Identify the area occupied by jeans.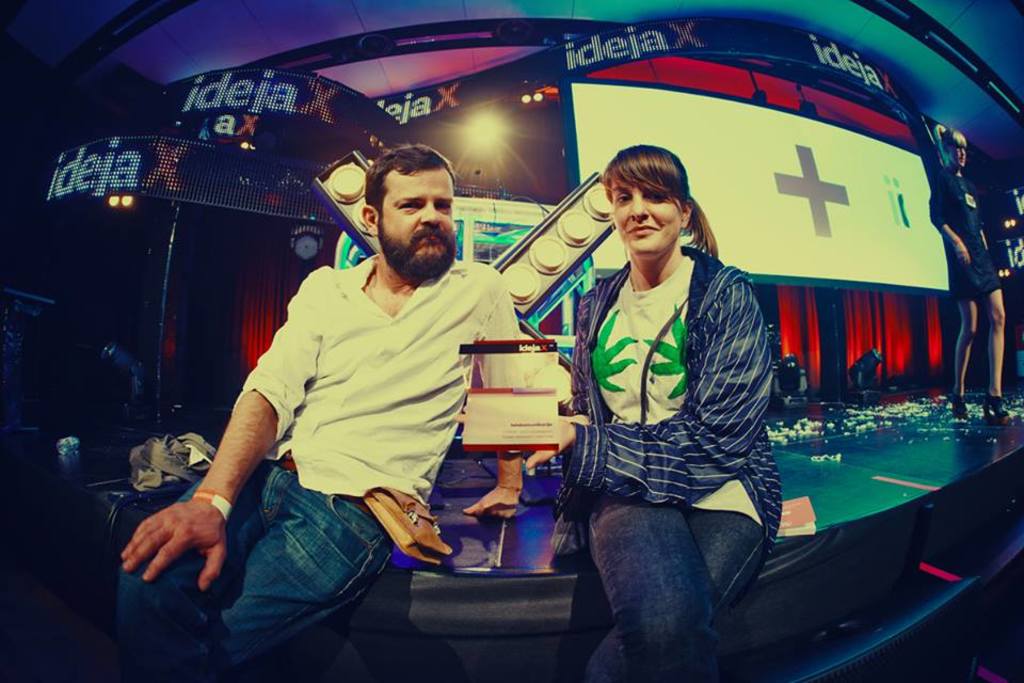
Area: <box>117,454,396,682</box>.
